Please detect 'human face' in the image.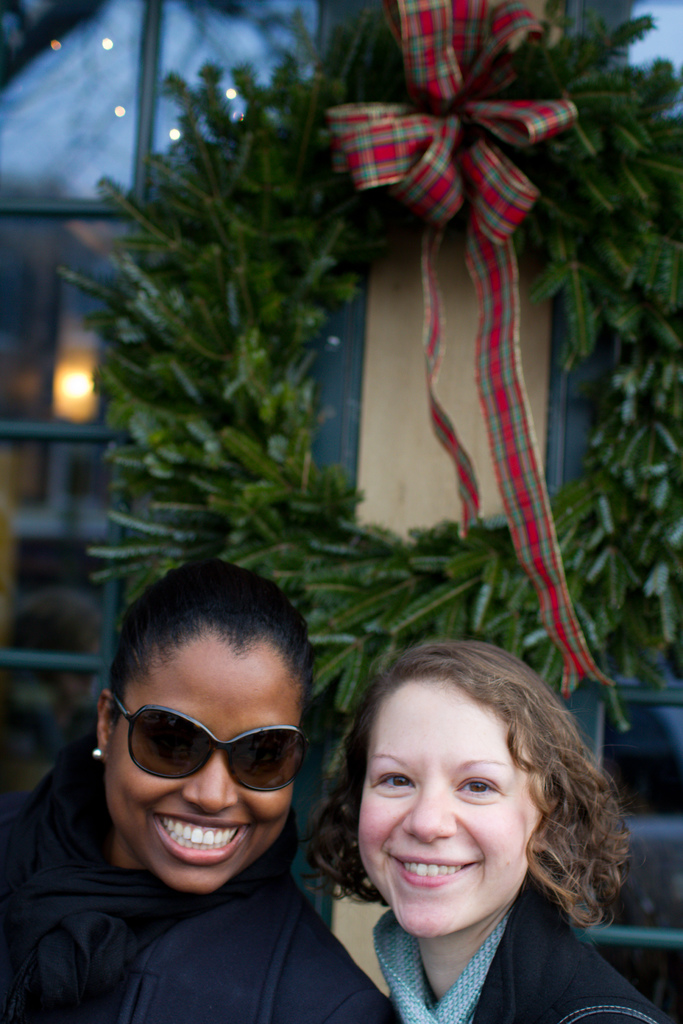
110 646 302 900.
